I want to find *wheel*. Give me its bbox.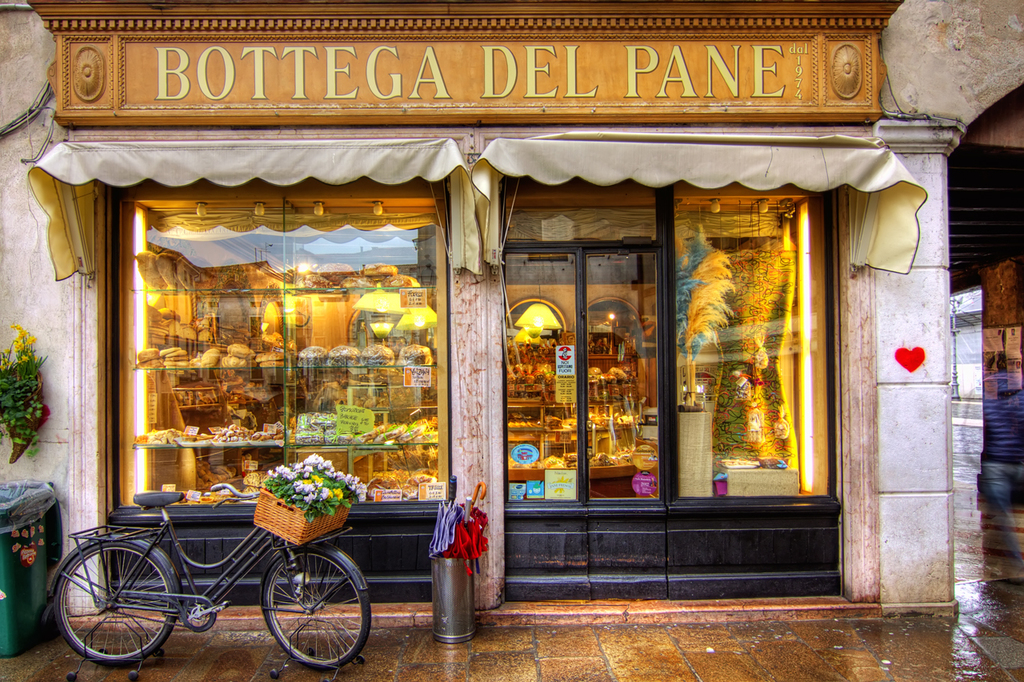
[316,678,330,681].
